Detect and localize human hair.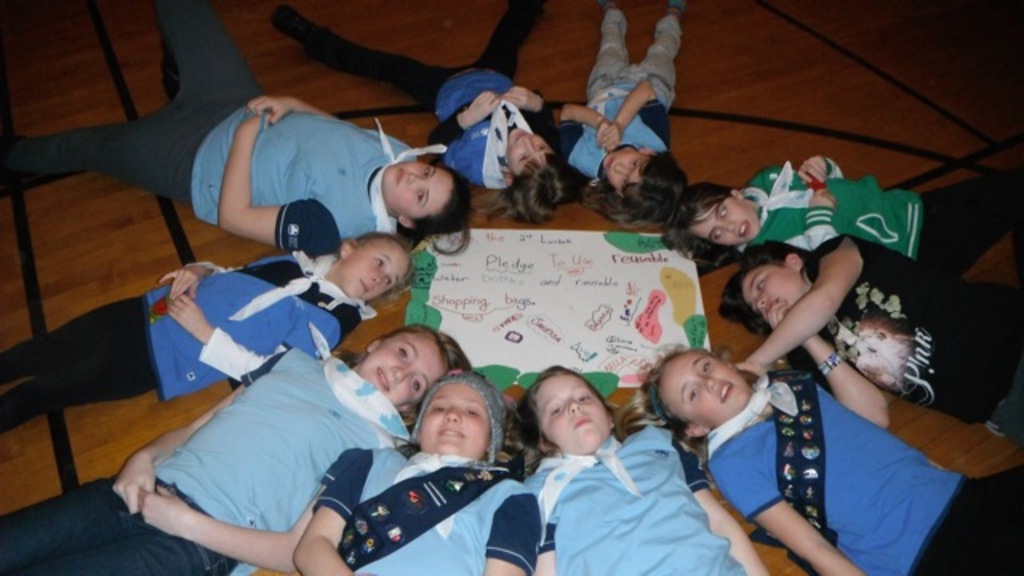
Localized at {"left": 662, "top": 179, "right": 744, "bottom": 266}.
